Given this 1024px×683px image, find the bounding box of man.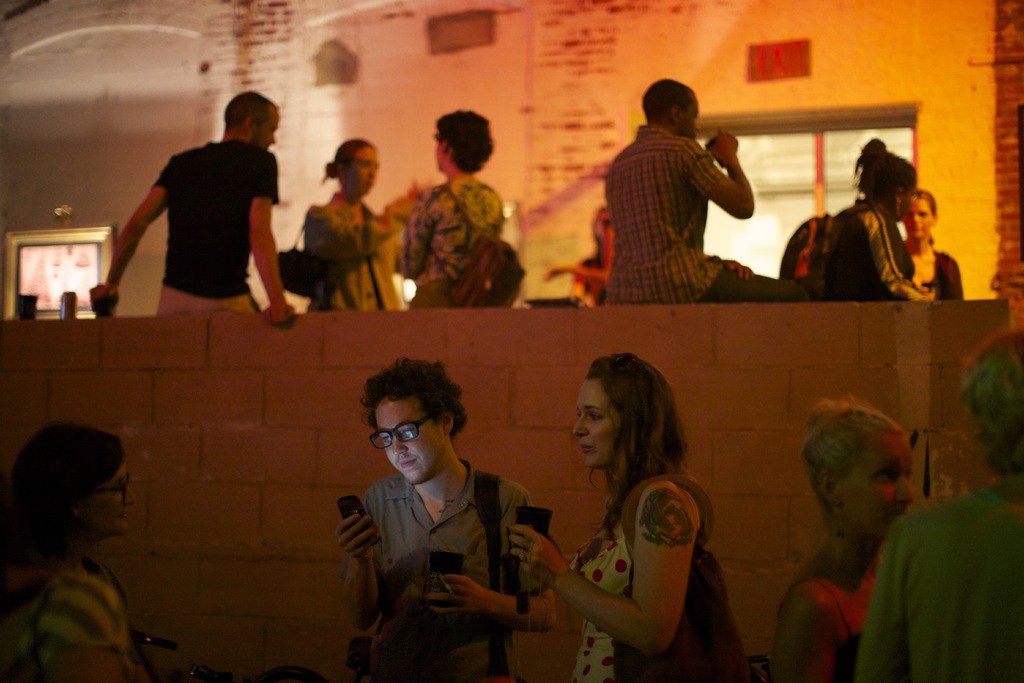
Rect(338, 356, 561, 682).
